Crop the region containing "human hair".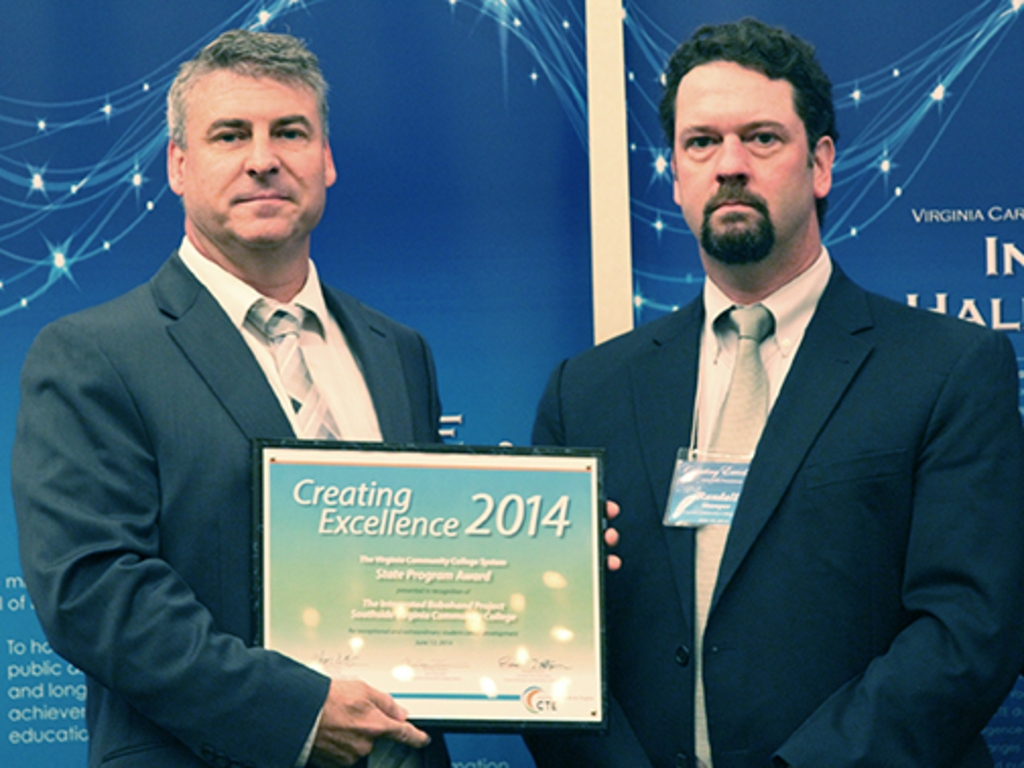
Crop region: region(161, 26, 327, 152).
